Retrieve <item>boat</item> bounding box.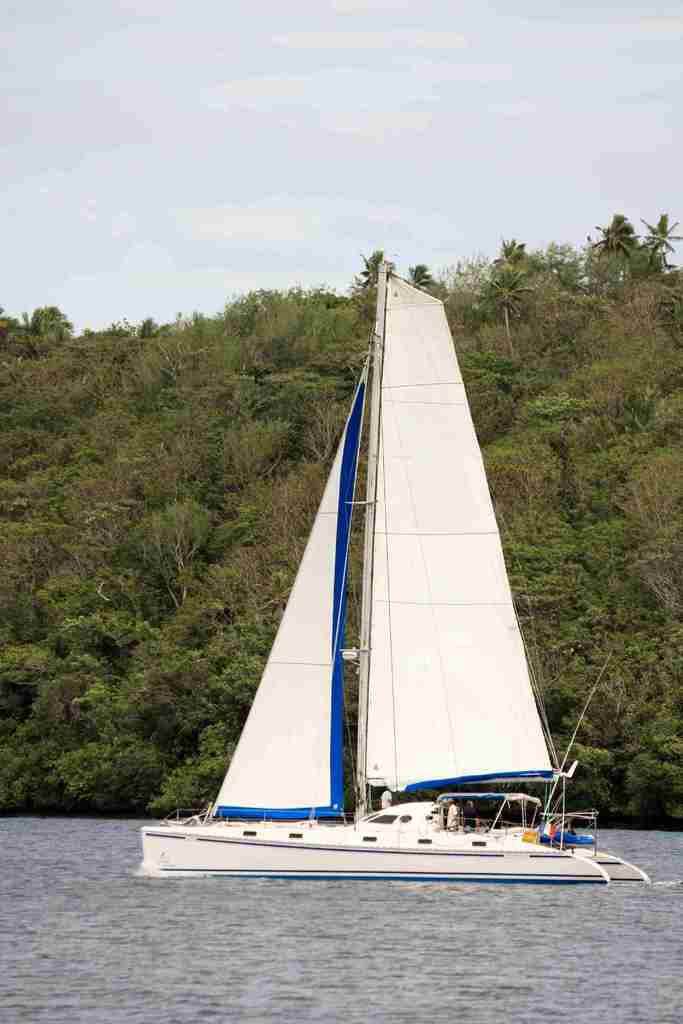
Bounding box: <region>140, 243, 648, 871</region>.
